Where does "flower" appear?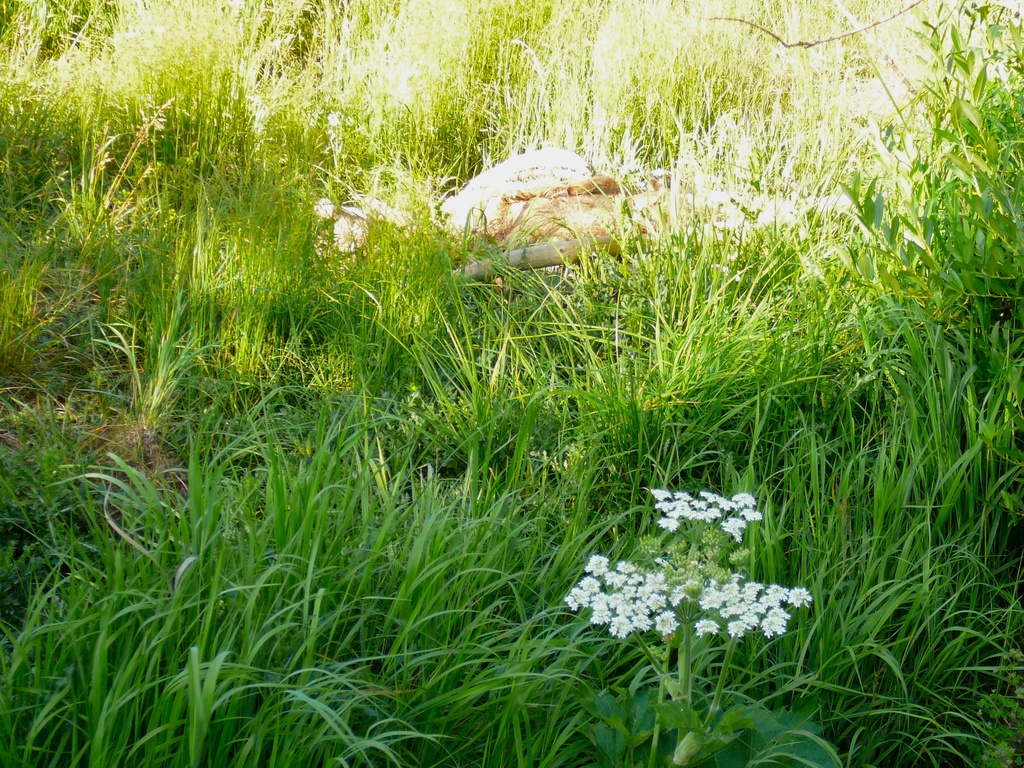
Appears at [x1=563, y1=556, x2=819, y2=636].
